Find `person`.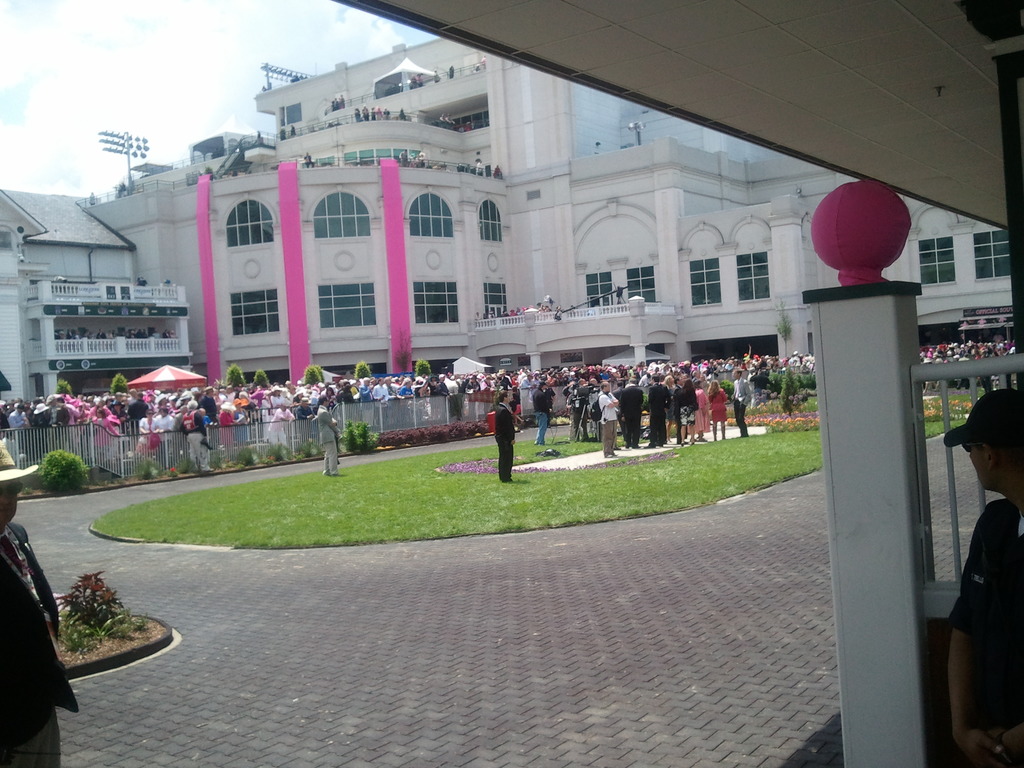
pyautogui.locateOnScreen(355, 375, 372, 401).
